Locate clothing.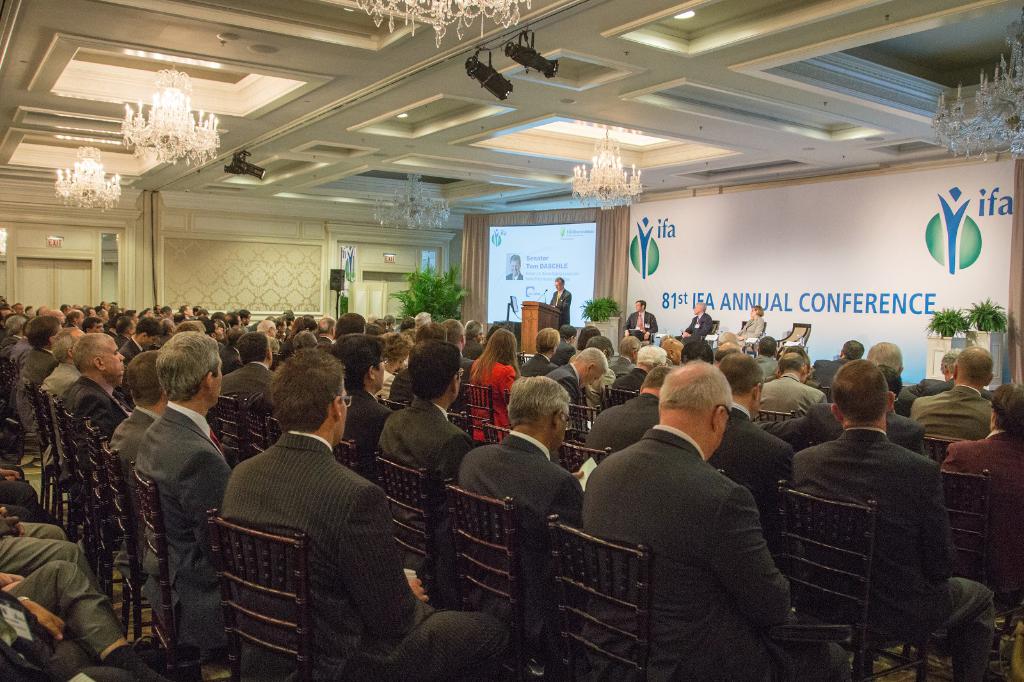
Bounding box: [left=6, top=335, right=38, bottom=434].
